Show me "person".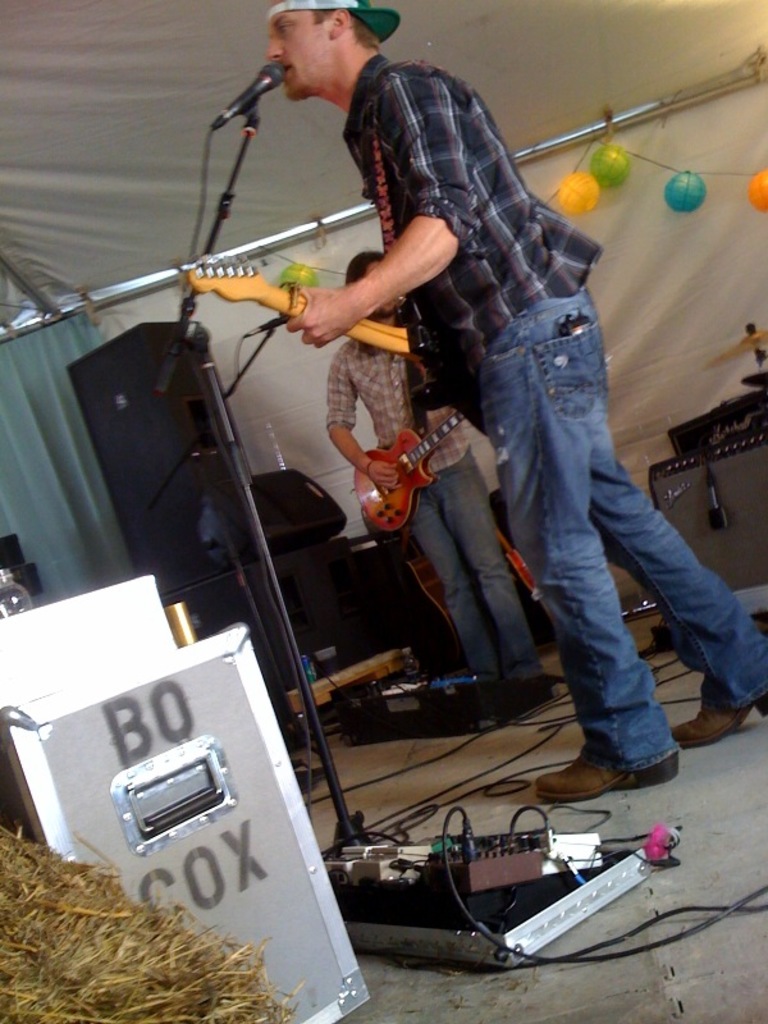
"person" is here: {"left": 323, "top": 253, "right": 550, "bottom": 703}.
